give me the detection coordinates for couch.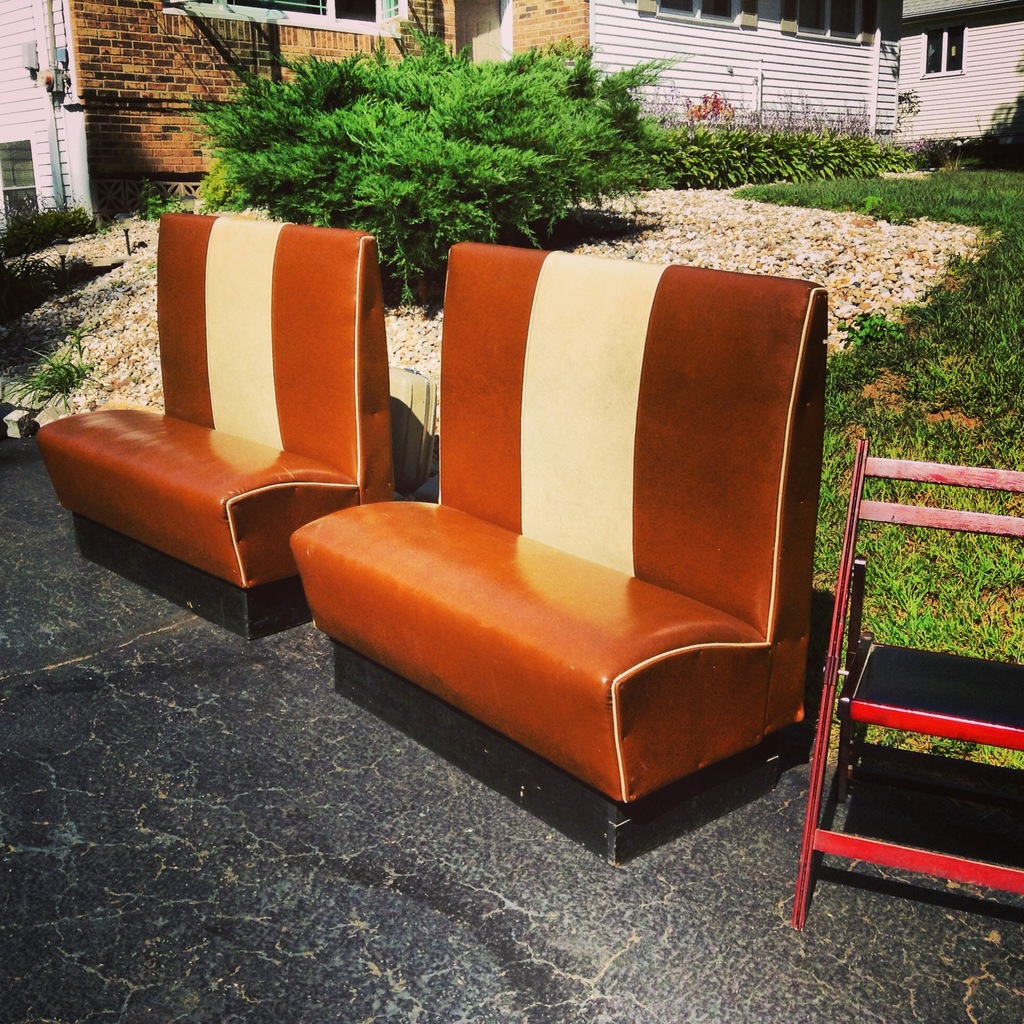
<box>36,295,430,621</box>.
